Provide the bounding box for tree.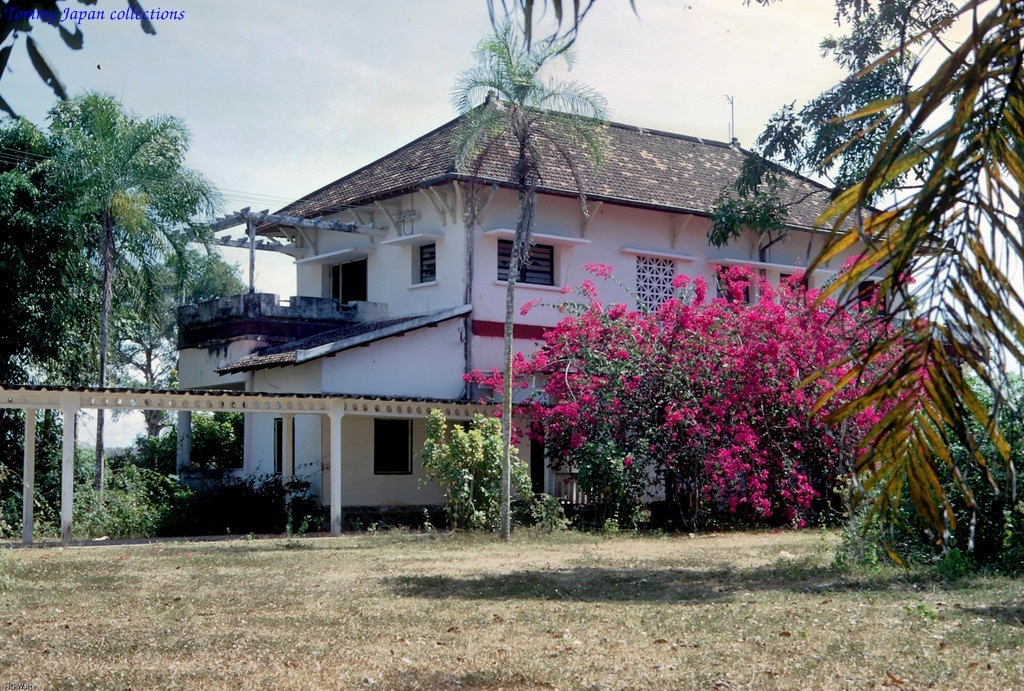
bbox=[436, 10, 605, 538].
